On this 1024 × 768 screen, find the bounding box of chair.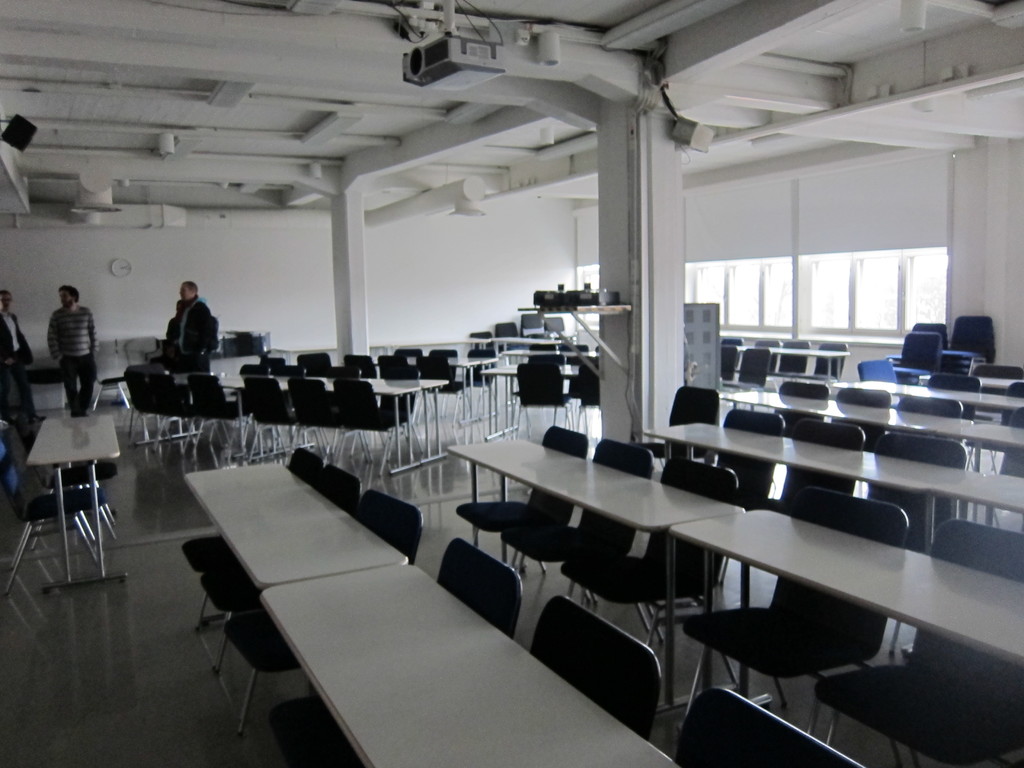
Bounding box: [941, 317, 993, 369].
